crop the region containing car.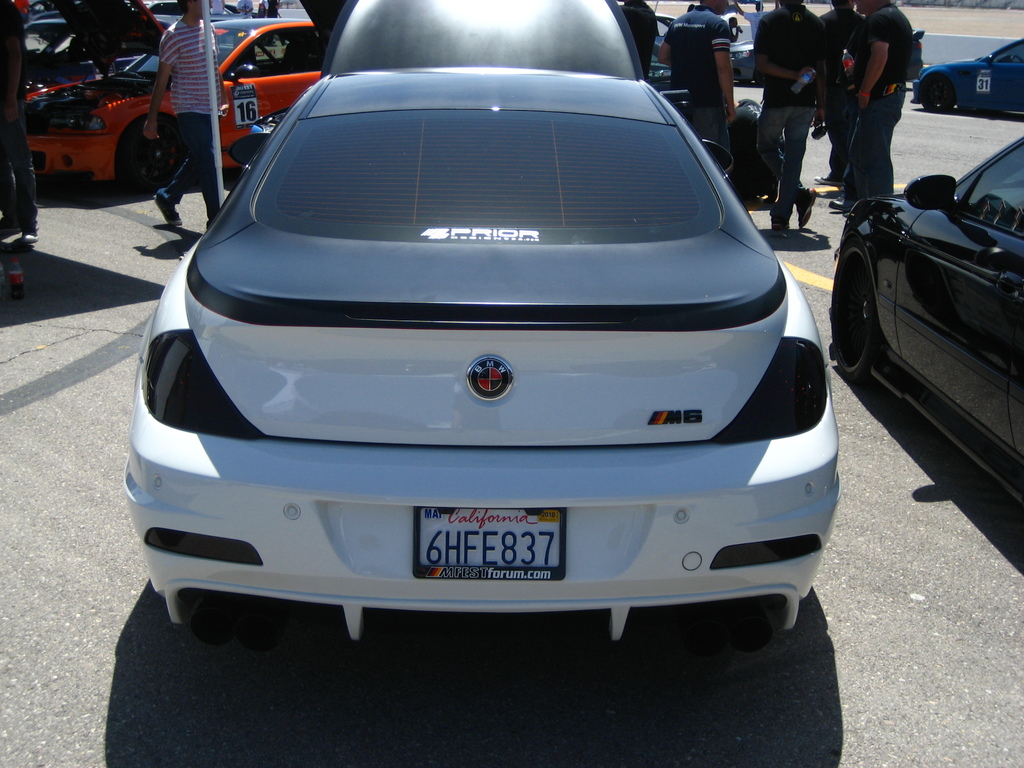
Crop region: <box>13,4,191,85</box>.
